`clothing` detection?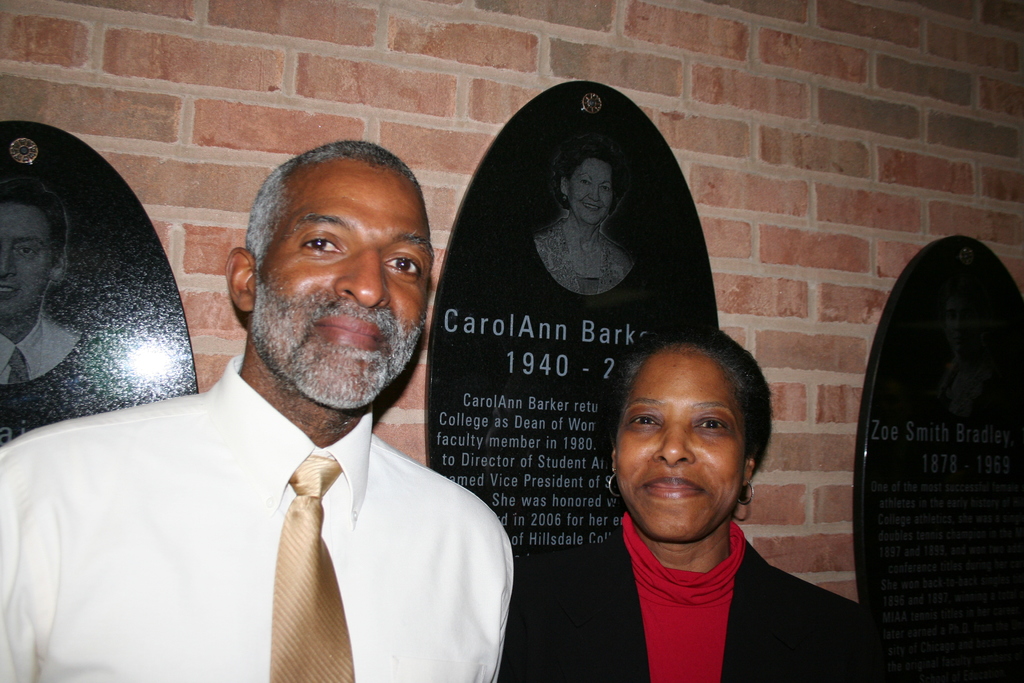
rect(40, 352, 526, 682)
